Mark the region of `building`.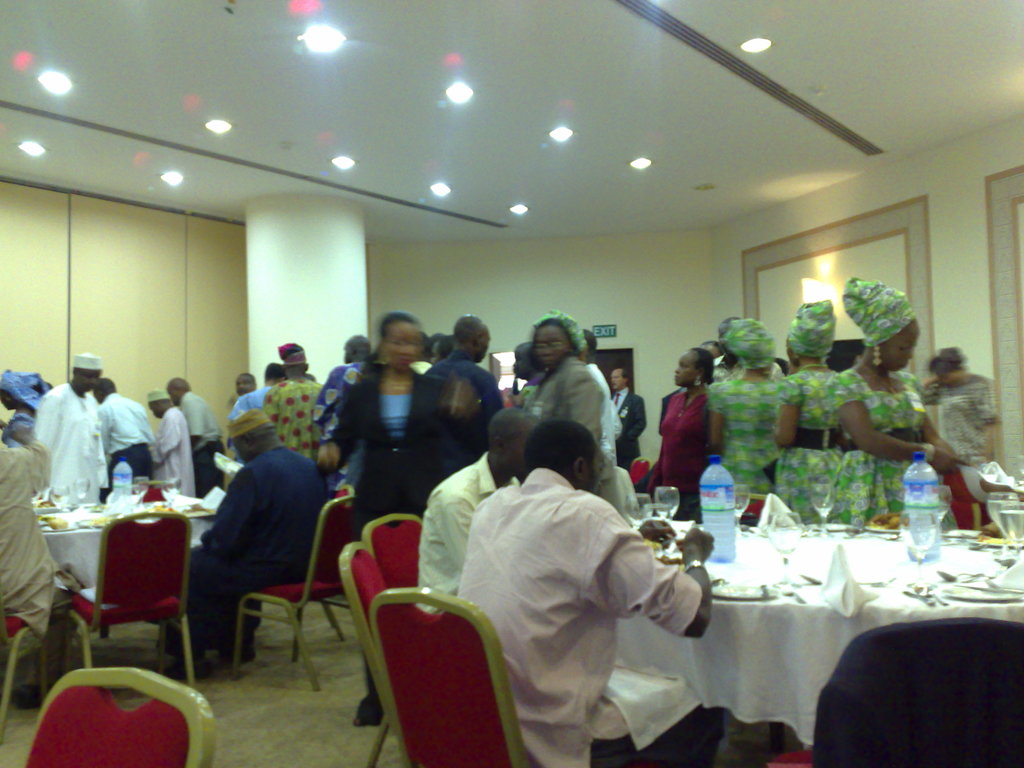
Region: bbox=(0, 0, 1023, 765).
